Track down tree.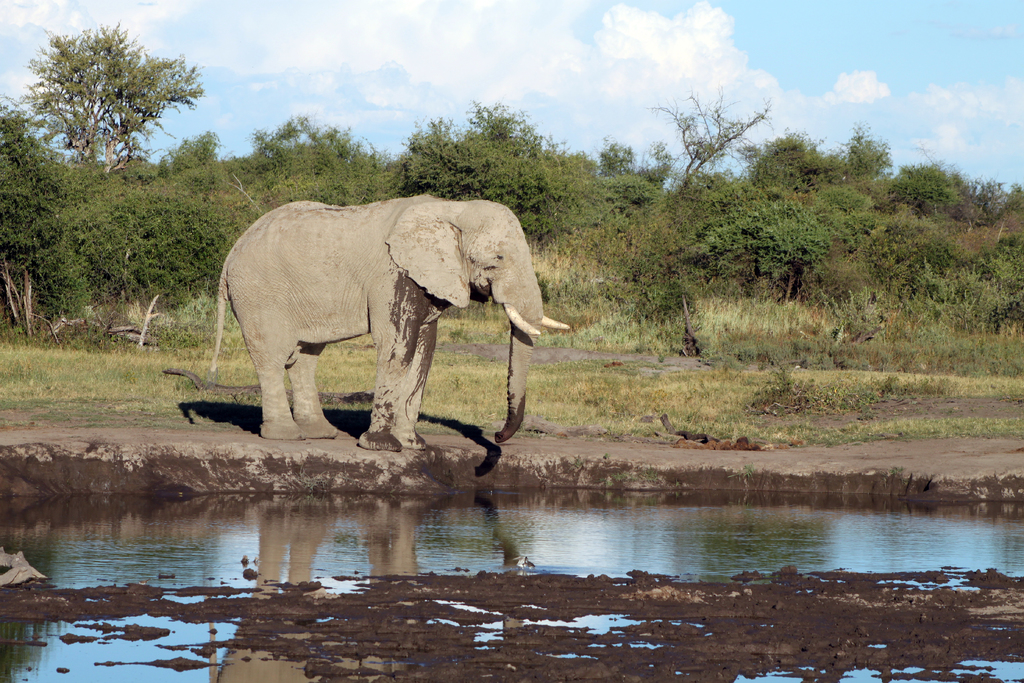
Tracked to 649 90 771 191.
